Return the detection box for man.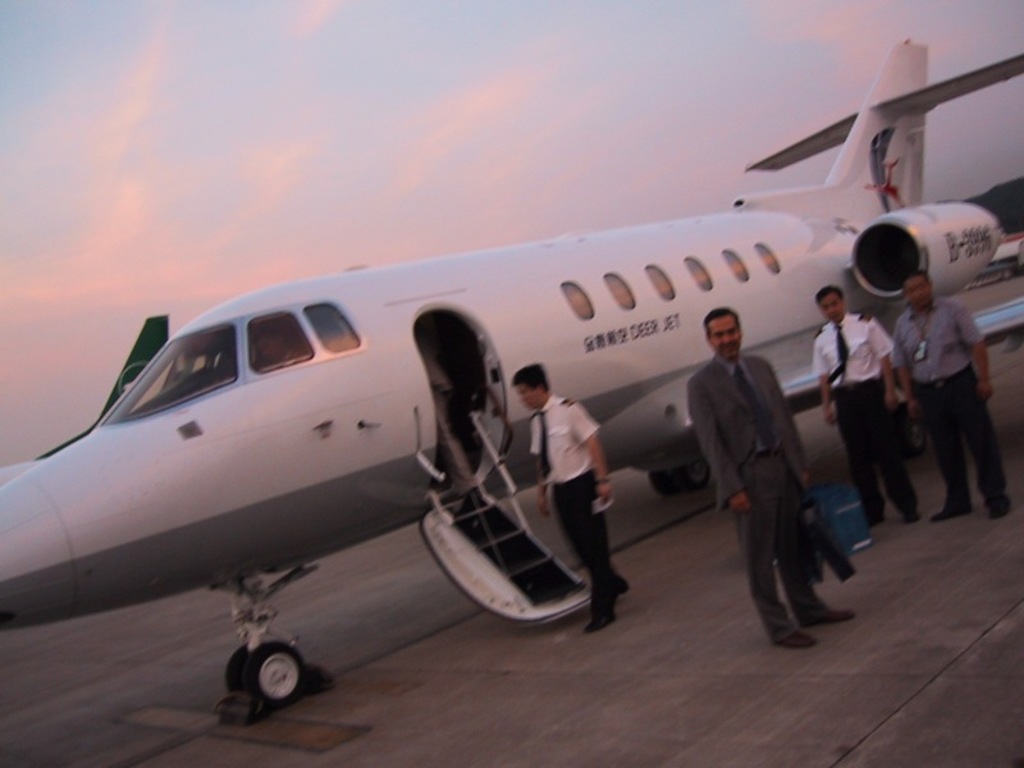
<box>805,283,931,530</box>.
